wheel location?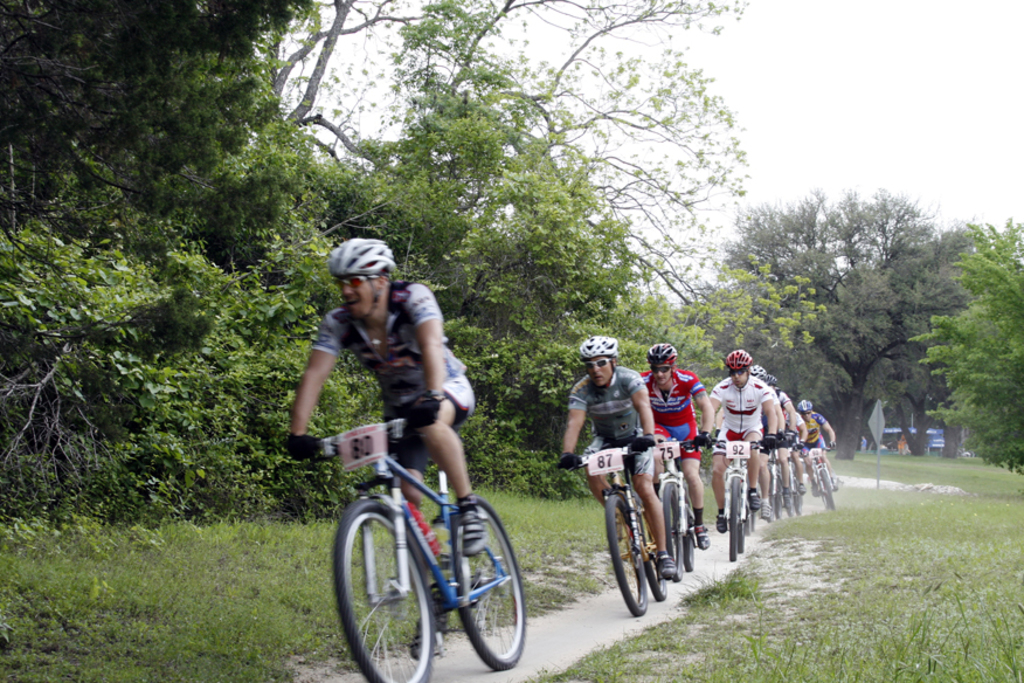
(663,483,680,582)
